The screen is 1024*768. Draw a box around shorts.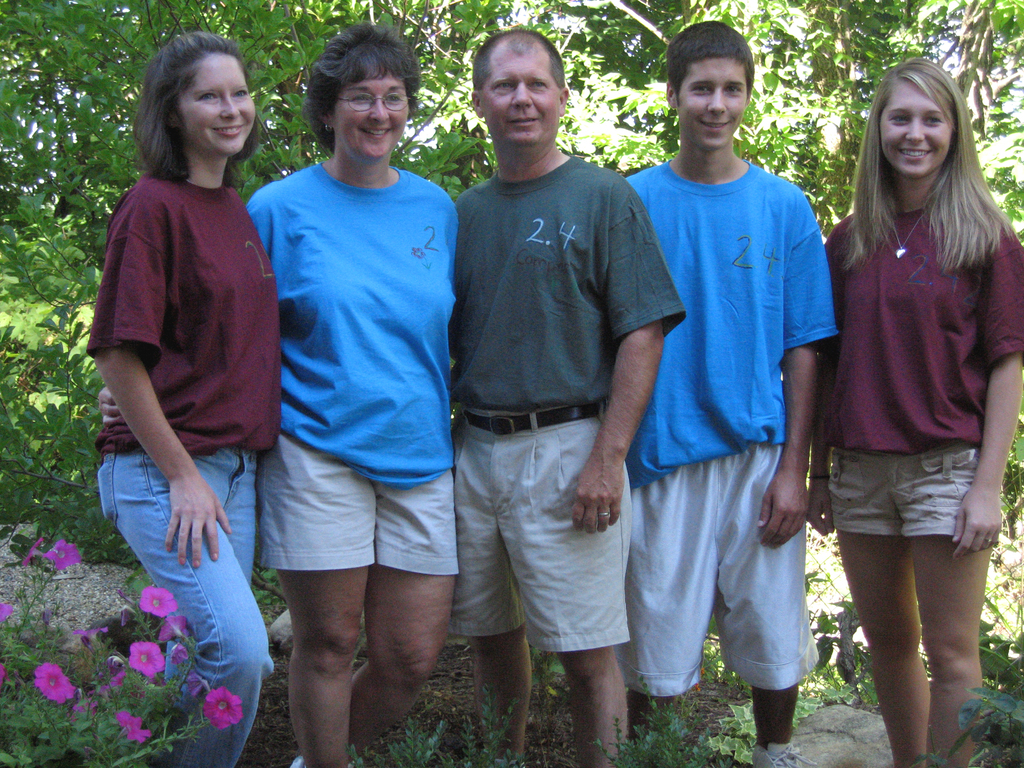
left=806, top=460, right=995, bottom=580.
